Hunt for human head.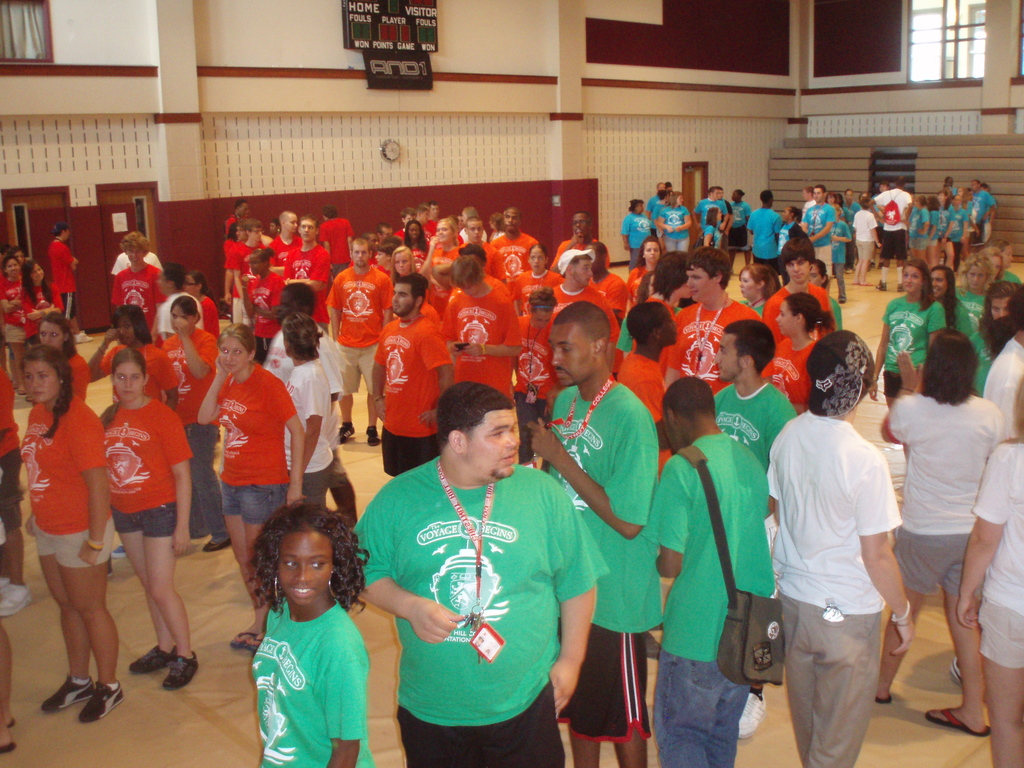
Hunted down at <box>401,217,422,242</box>.
